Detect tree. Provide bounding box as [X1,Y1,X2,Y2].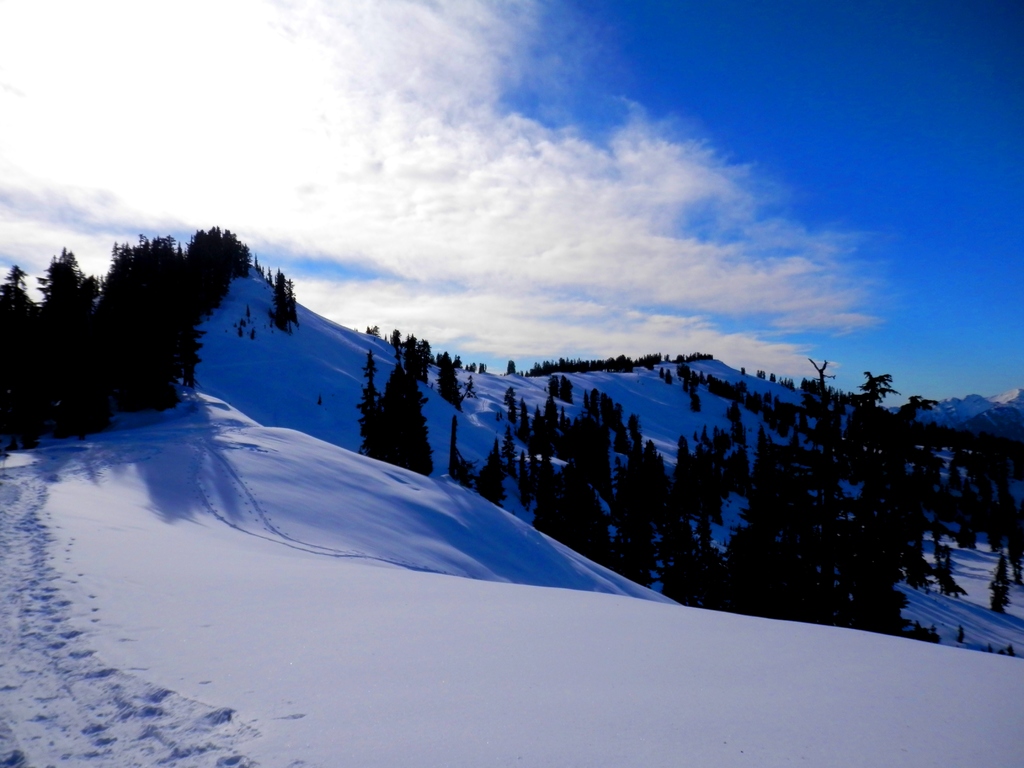
[906,395,939,428].
